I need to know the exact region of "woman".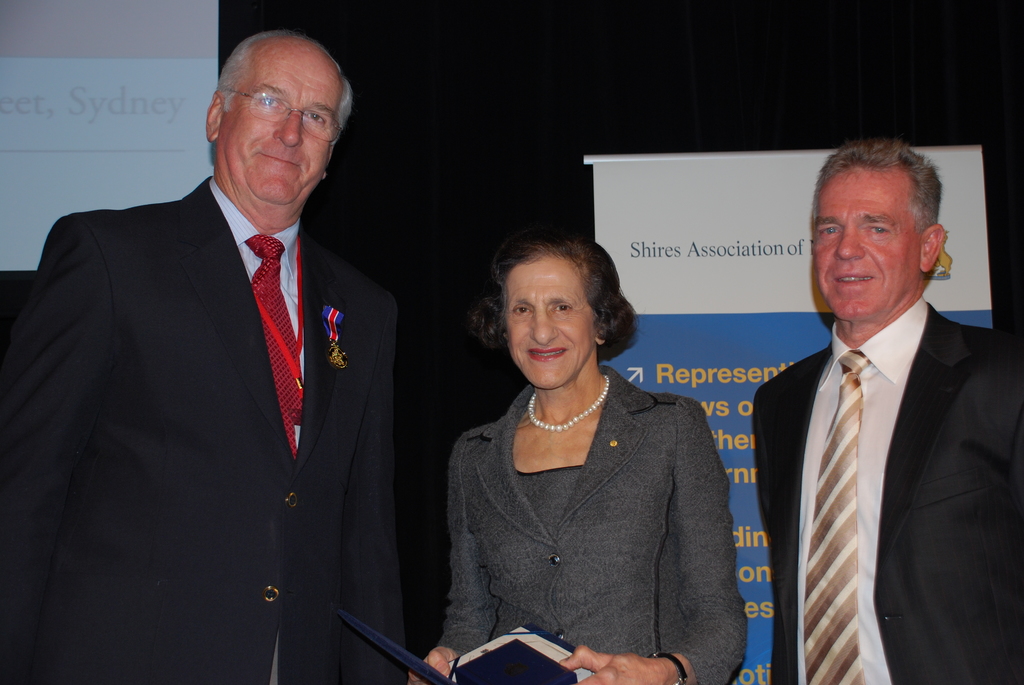
Region: locate(394, 230, 747, 684).
